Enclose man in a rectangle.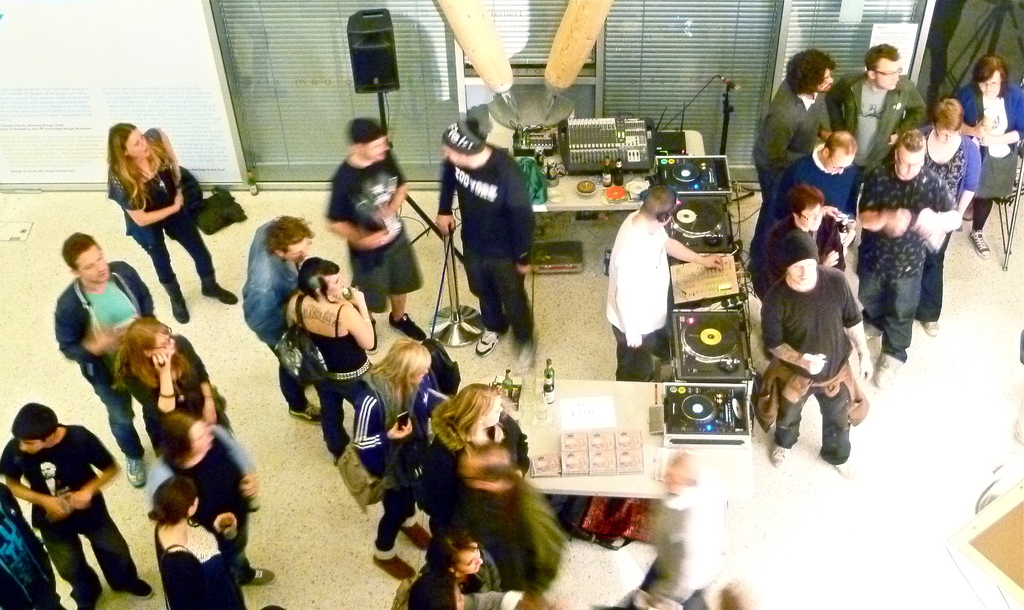
select_region(59, 236, 152, 482).
